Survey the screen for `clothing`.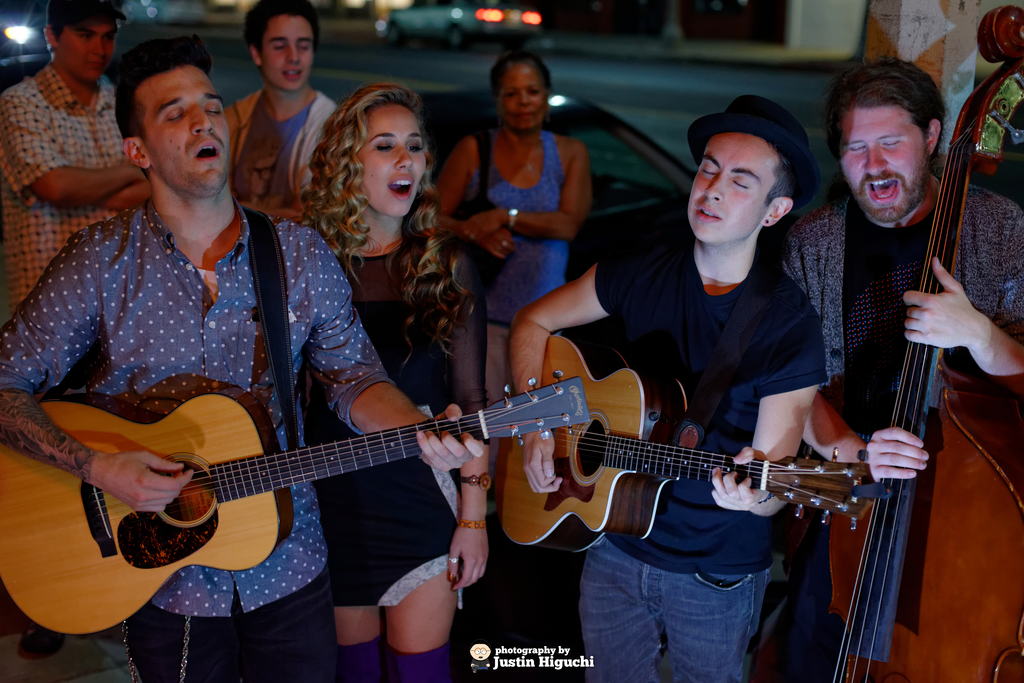
Survey found: <box>12,46,130,241</box>.
